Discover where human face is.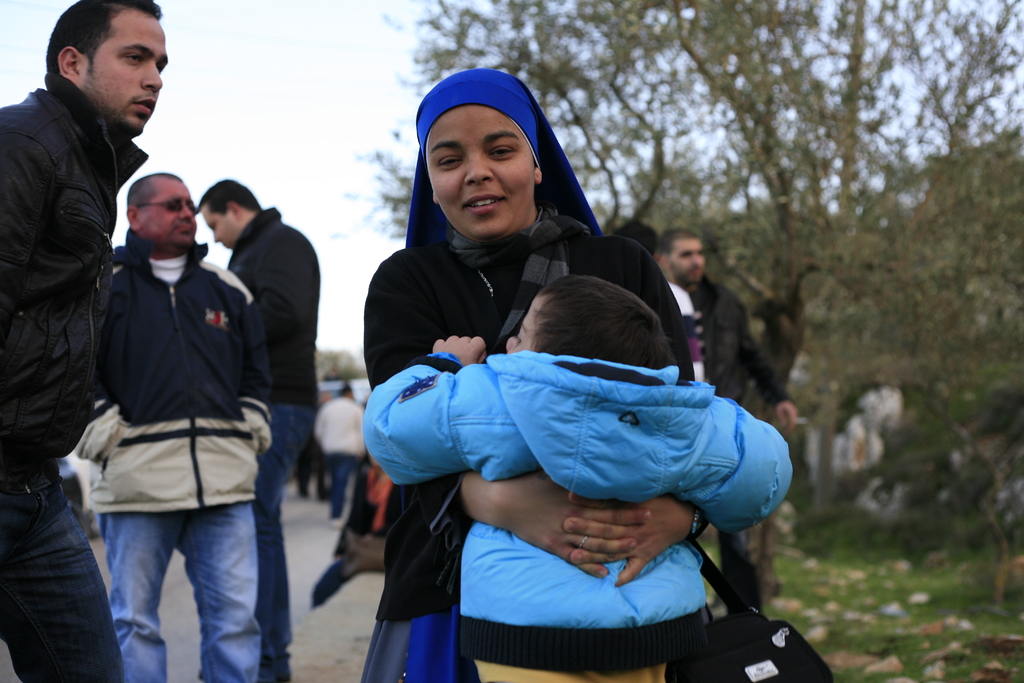
Discovered at select_region(138, 180, 196, 245).
